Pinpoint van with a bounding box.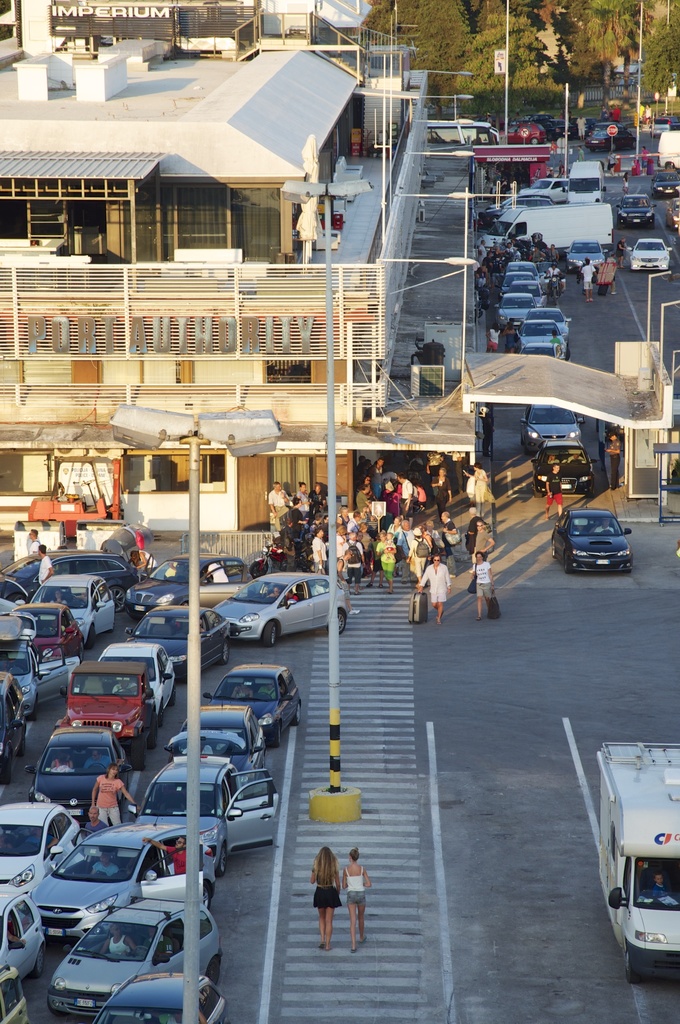
[left=592, top=739, right=679, bottom=987].
